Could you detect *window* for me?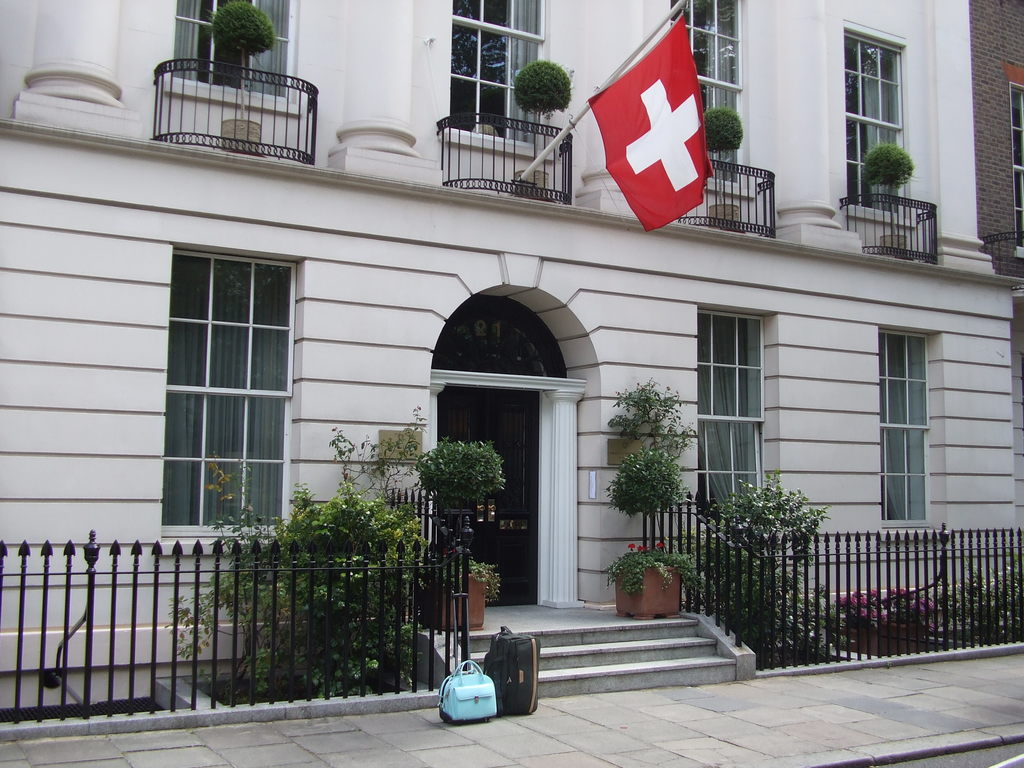
Detection result: [x1=847, y1=24, x2=909, y2=212].
